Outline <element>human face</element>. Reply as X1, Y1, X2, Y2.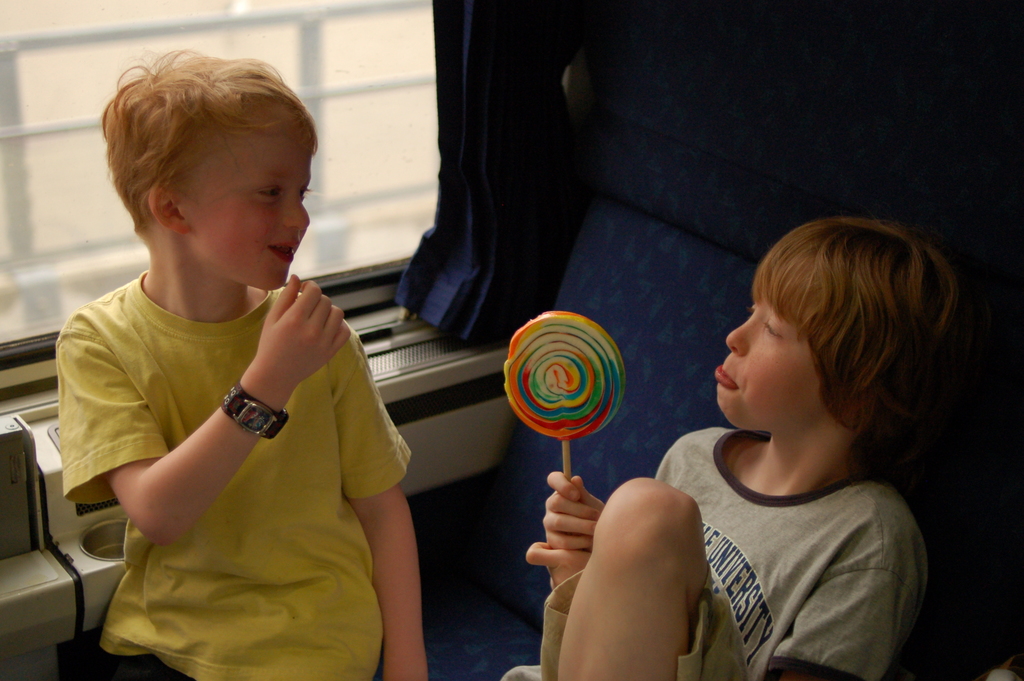
713, 295, 824, 434.
